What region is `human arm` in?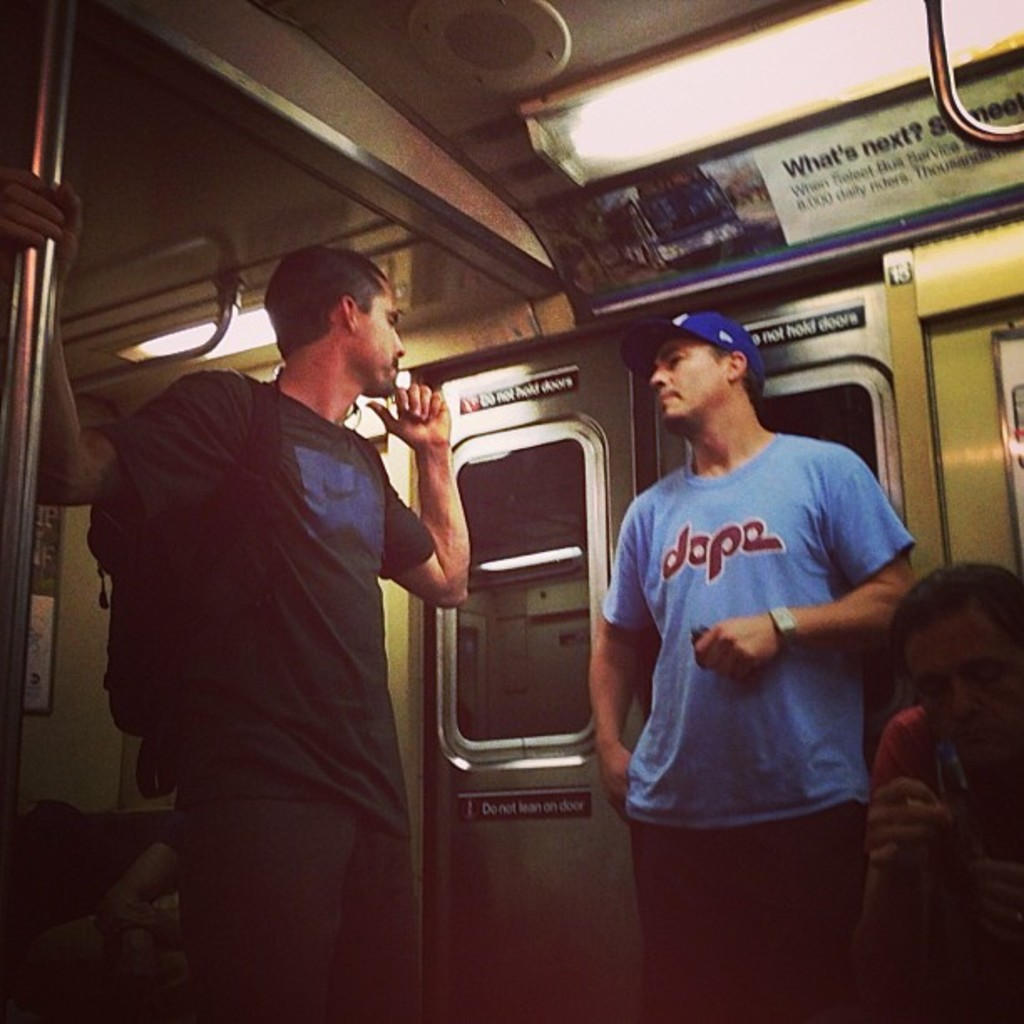
bbox=(0, 187, 233, 502).
